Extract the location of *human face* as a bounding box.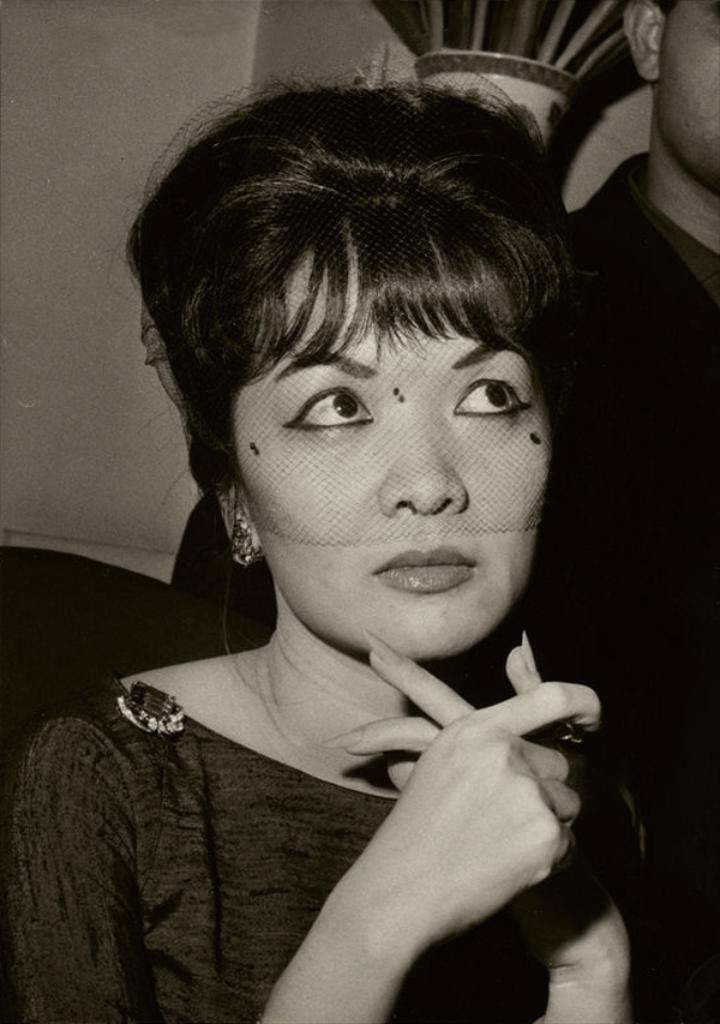
left=238, top=242, right=552, bottom=663.
